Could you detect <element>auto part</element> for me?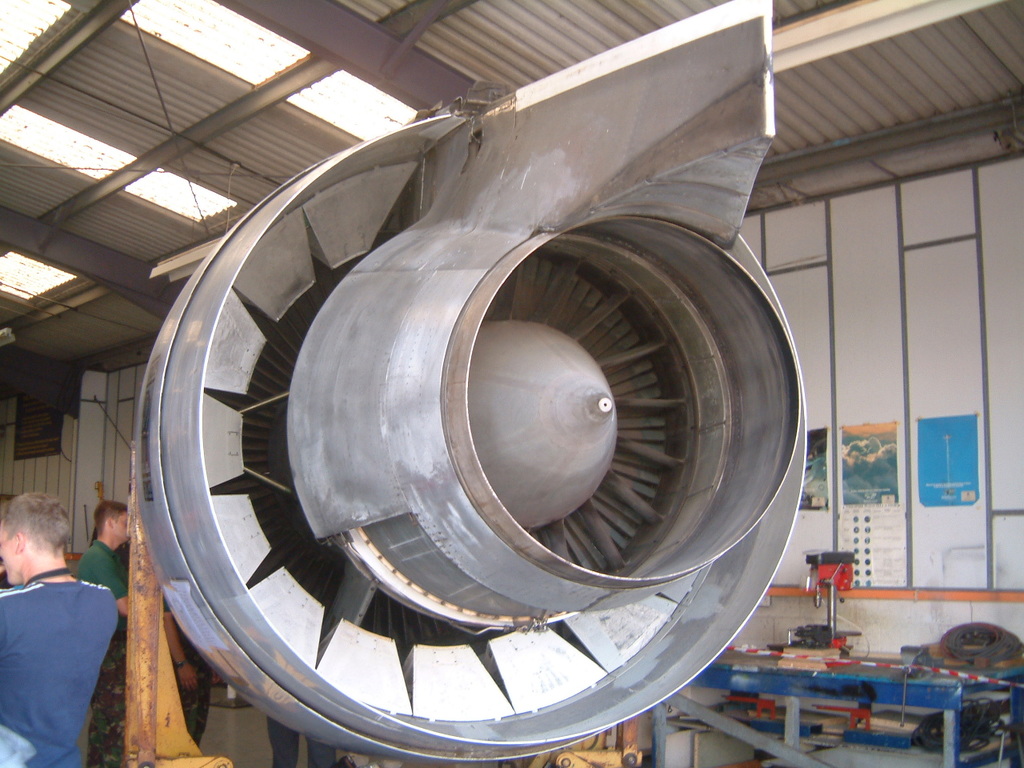
Detection result: <bbox>175, 54, 859, 742</bbox>.
